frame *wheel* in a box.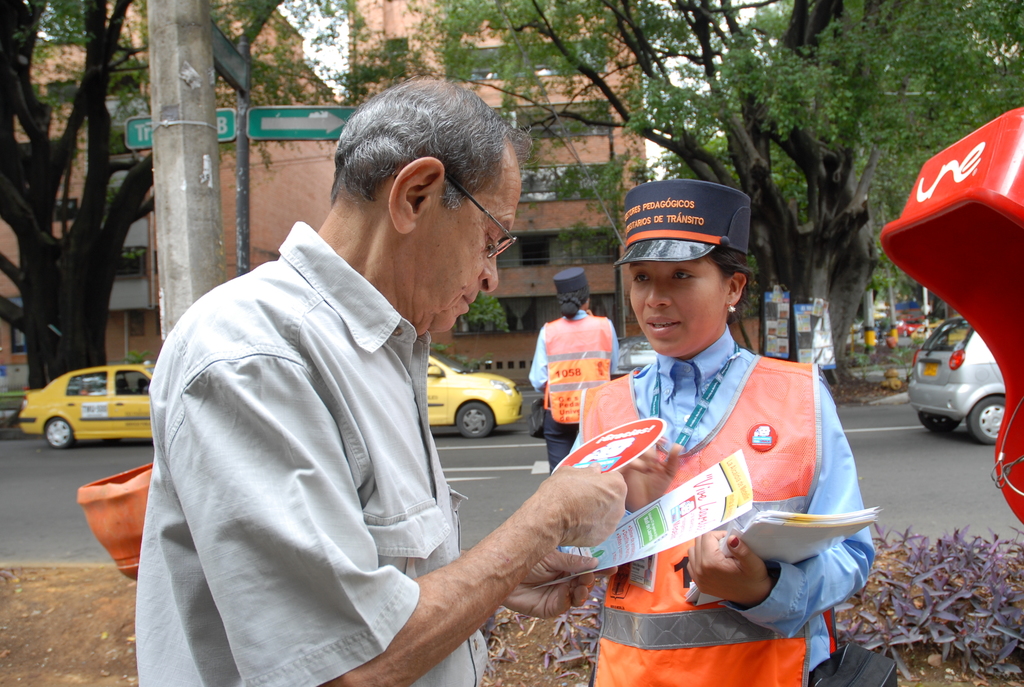
rect(963, 395, 1011, 446).
